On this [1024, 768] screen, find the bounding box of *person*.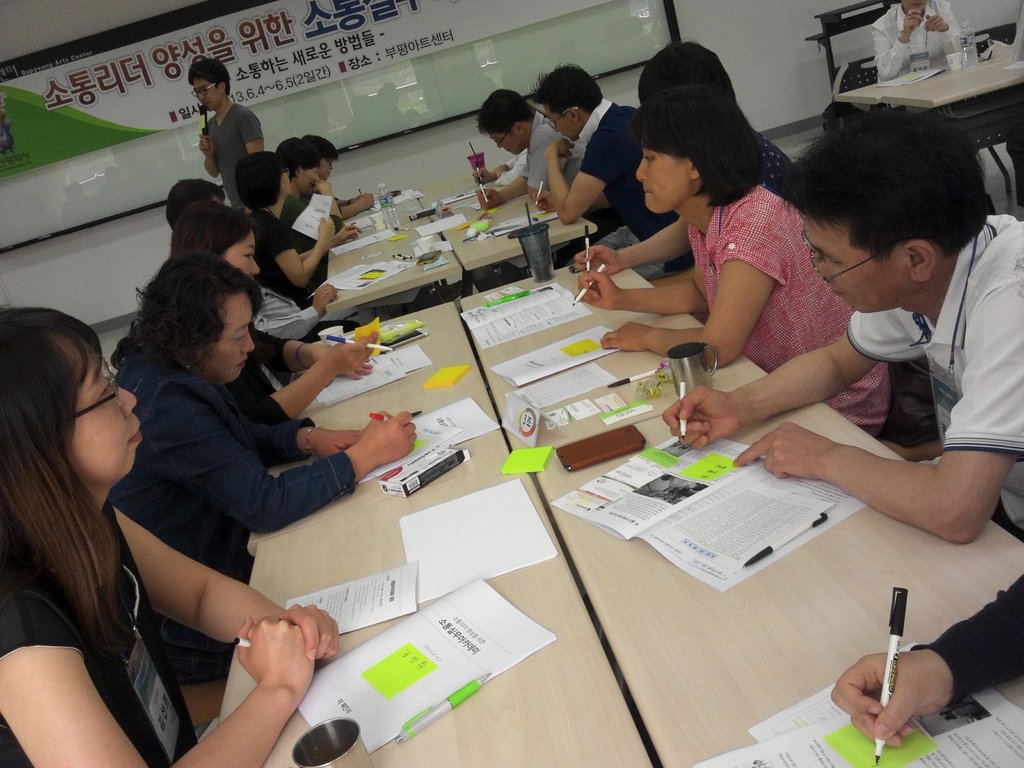
Bounding box: (638, 44, 799, 207).
